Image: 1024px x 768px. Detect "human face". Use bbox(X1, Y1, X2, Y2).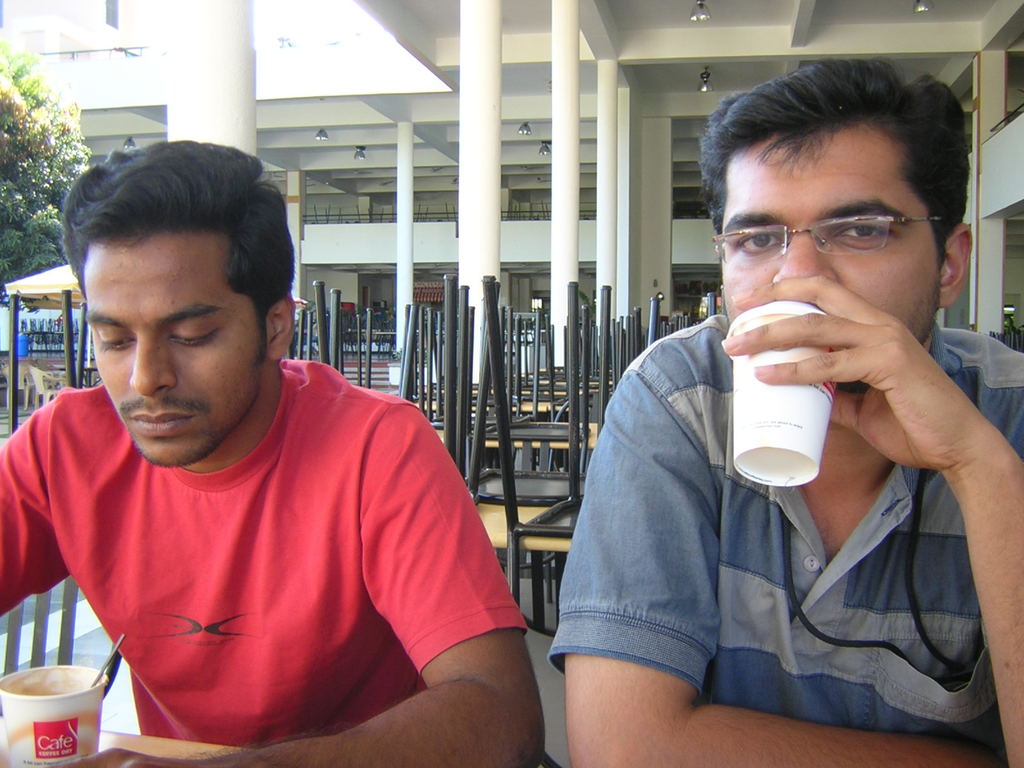
bbox(83, 228, 260, 465).
